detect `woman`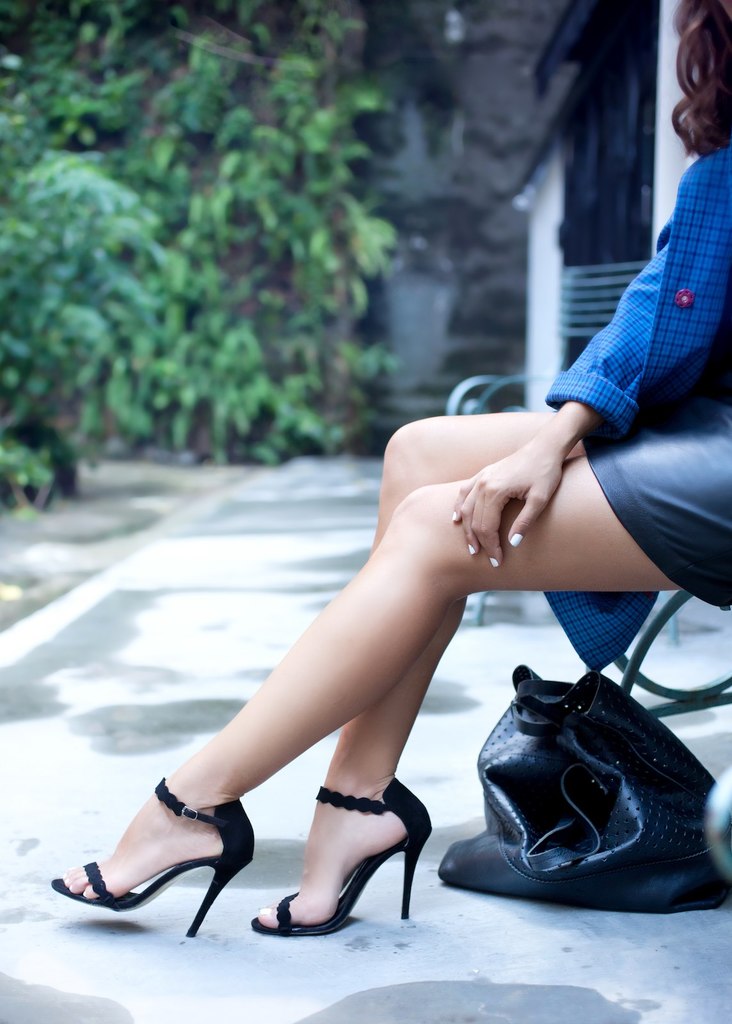
<bbox>44, 0, 731, 937</bbox>
